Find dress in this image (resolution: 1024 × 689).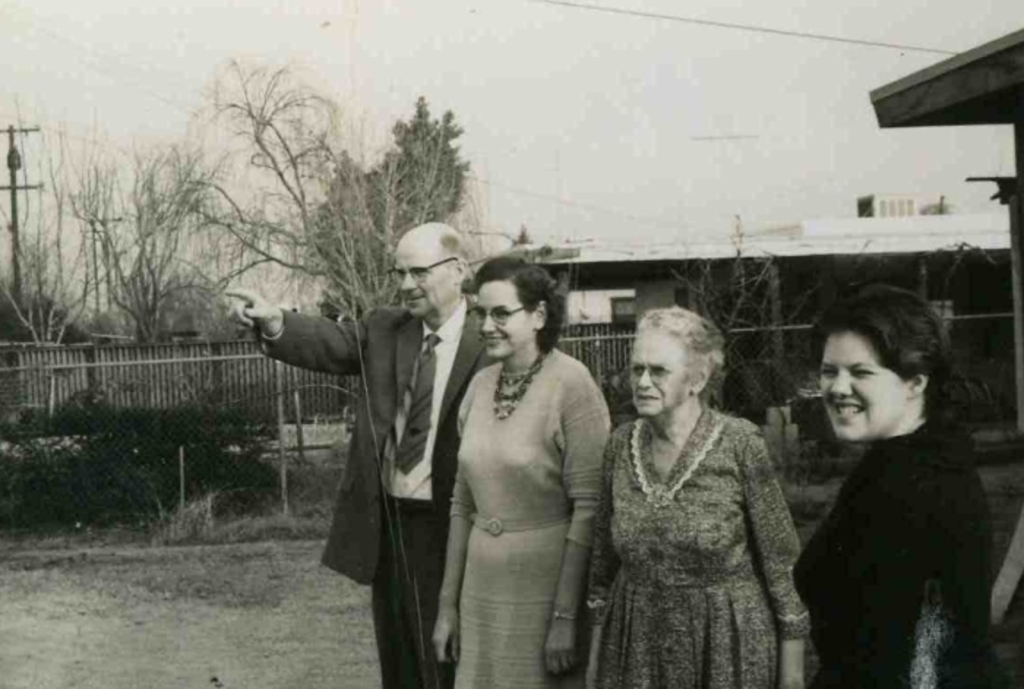
(x1=582, y1=408, x2=812, y2=688).
